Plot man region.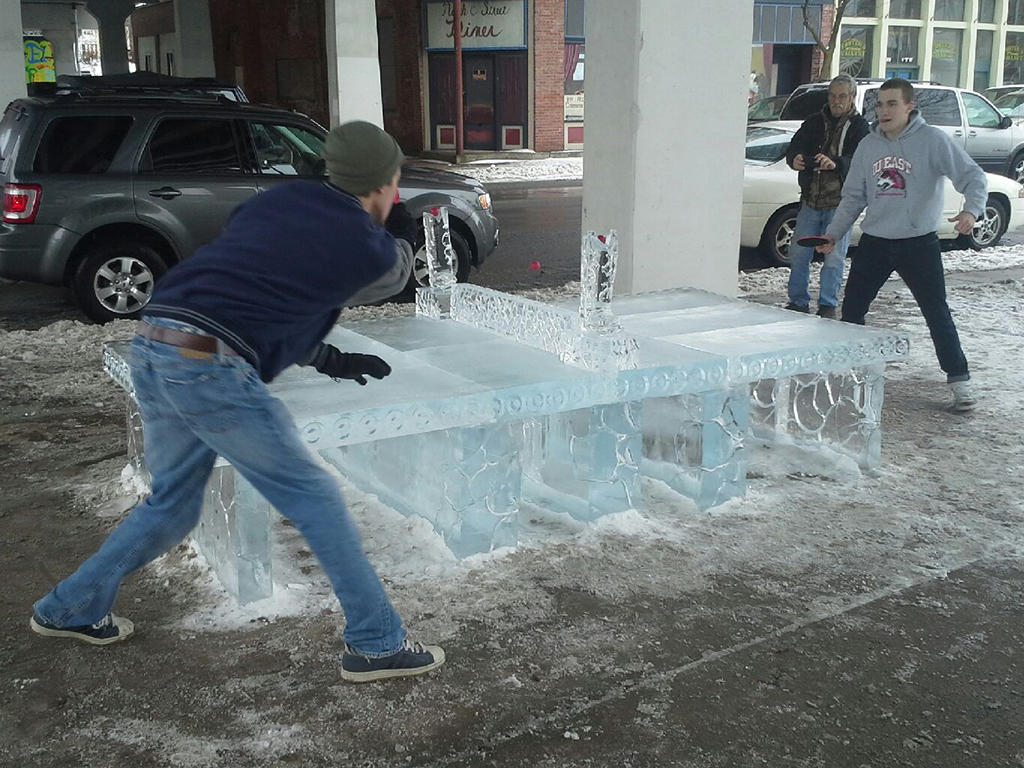
Plotted at {"x1": 789, "y1": 68, "x2": 874, "y2": 319}.
